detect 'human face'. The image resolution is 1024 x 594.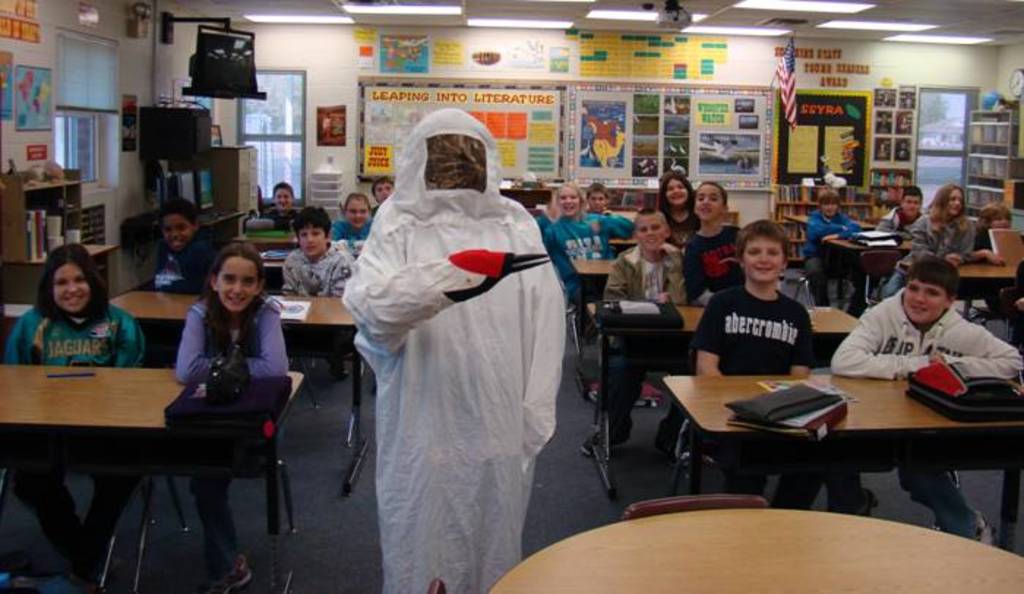
left=372, top=180, right=391, bottom=205.
